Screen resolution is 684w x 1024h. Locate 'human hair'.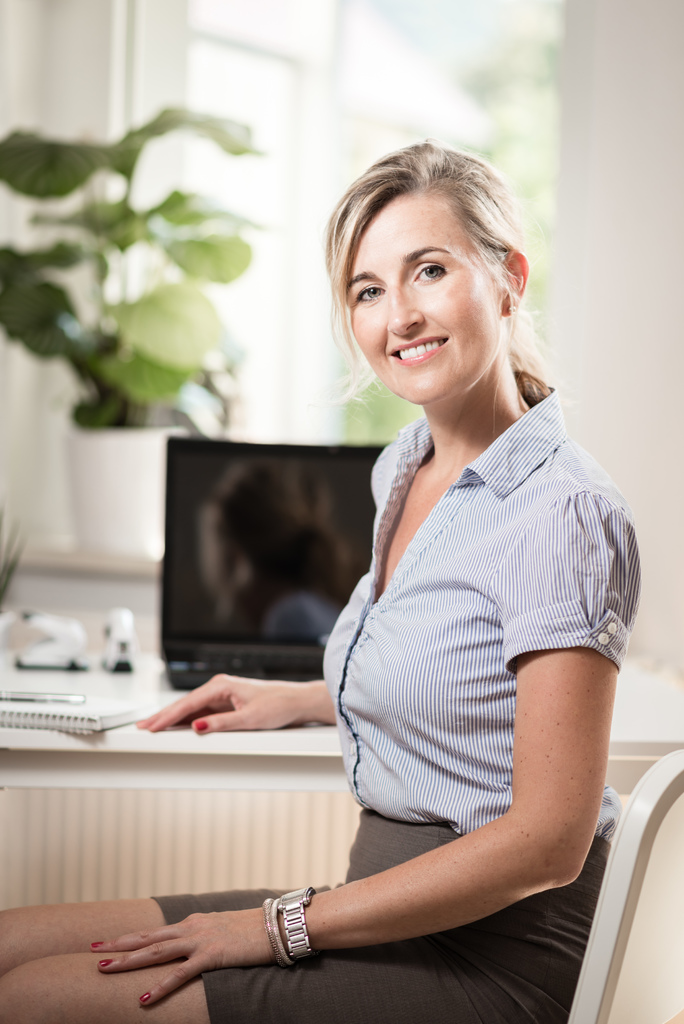
BBox(318, 137, 539, 414).
